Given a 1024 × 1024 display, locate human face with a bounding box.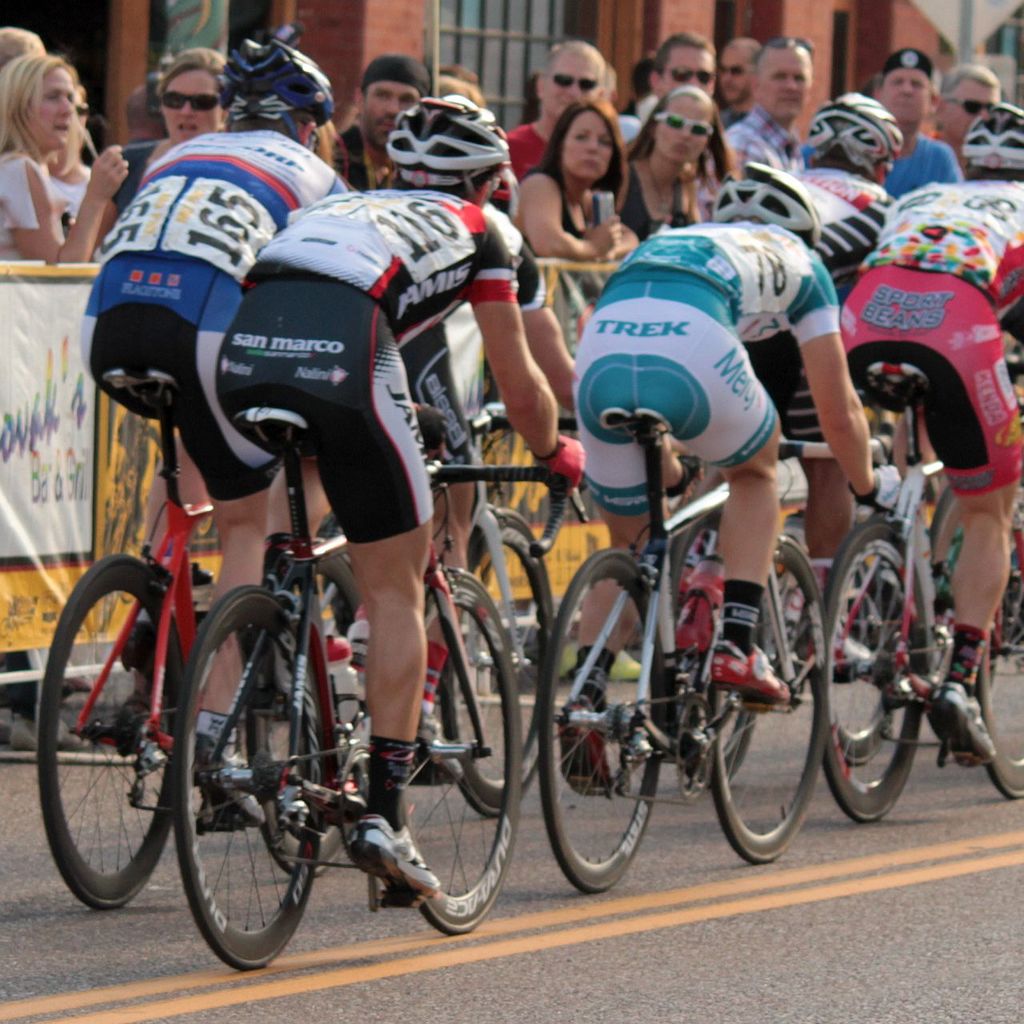
Located: box=[364, 81, 421, 150].
